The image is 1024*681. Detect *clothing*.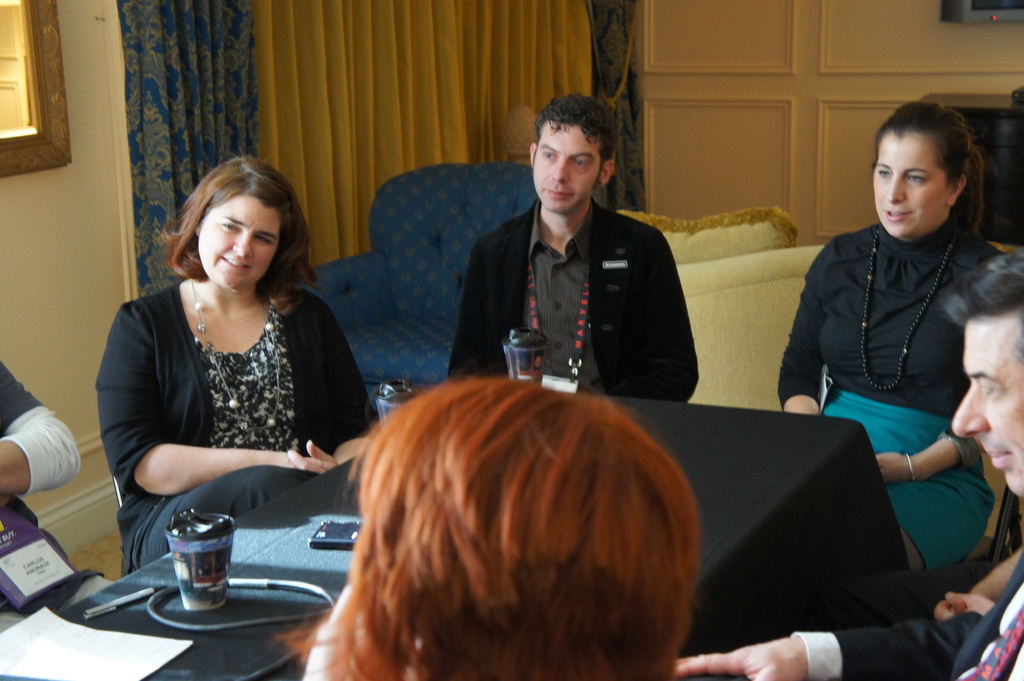
Detection: bbox=(765, 227, 1009, 568).
